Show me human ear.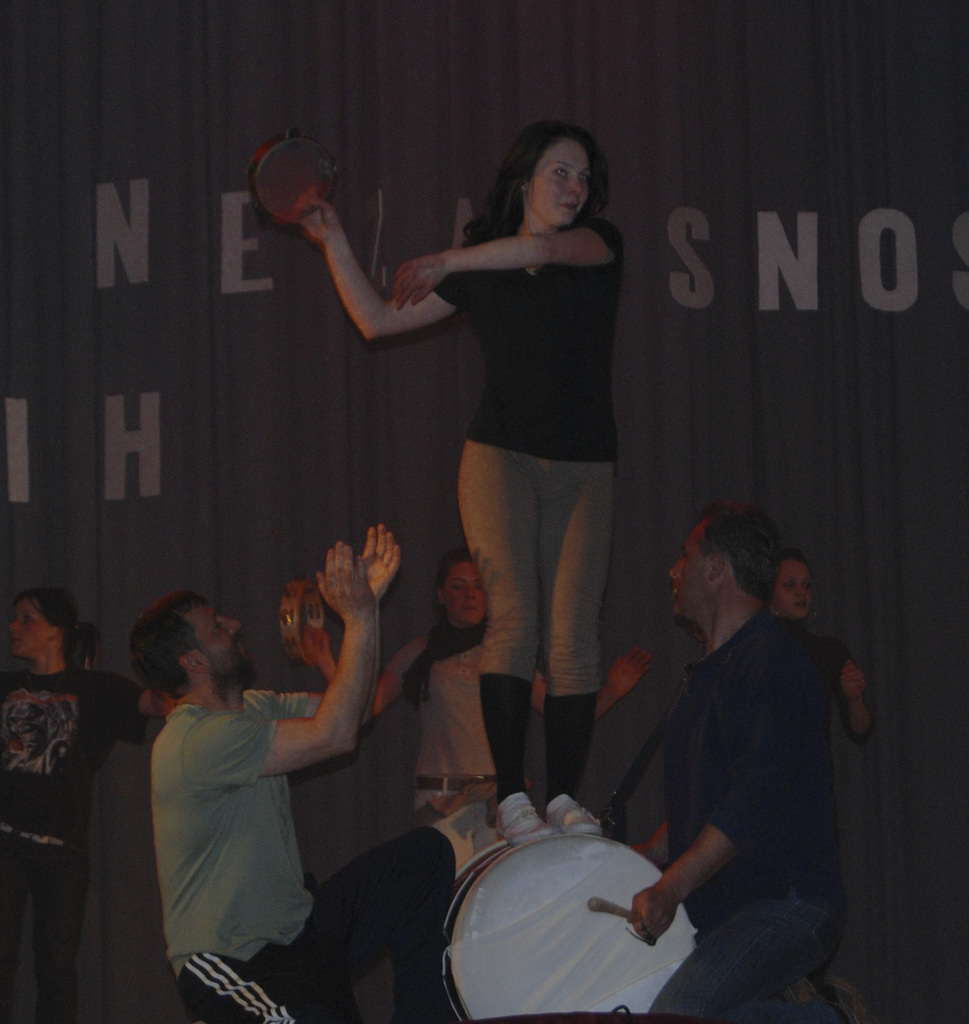
human ear is here: x1=179 y1=655 x2=204 y2=669.
